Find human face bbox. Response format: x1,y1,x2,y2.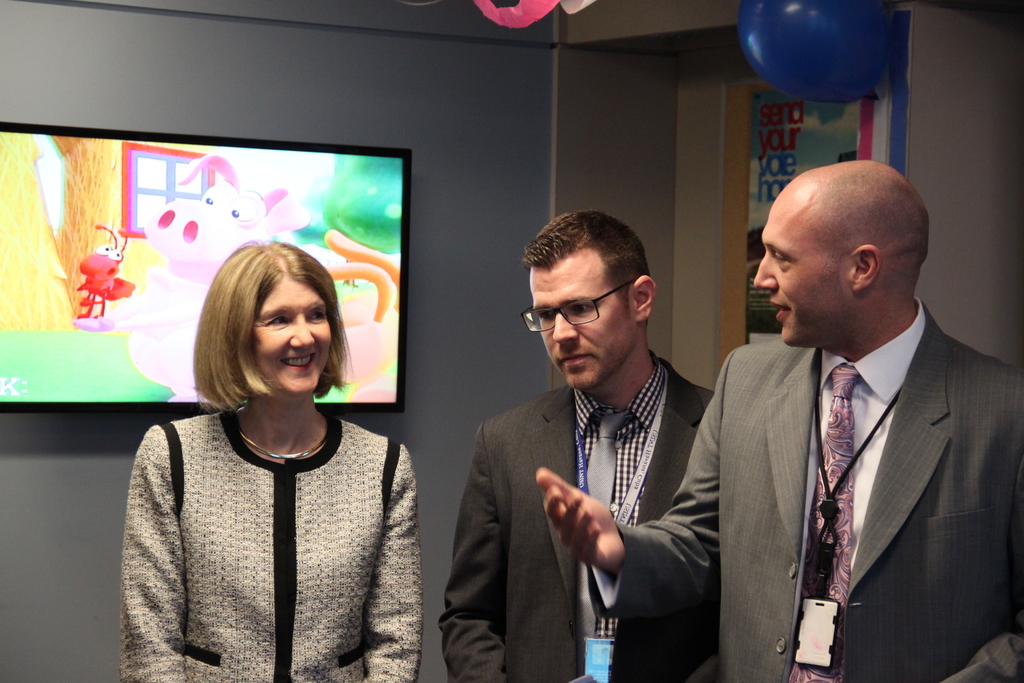
749,199,847,347.
